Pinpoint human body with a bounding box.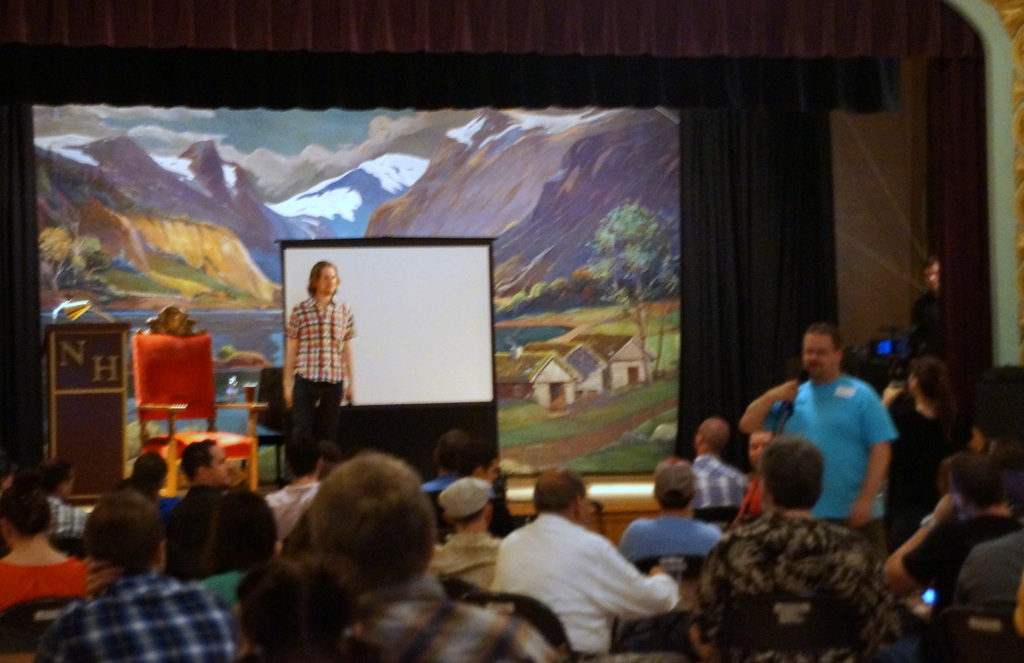
{"x1": 43, "y1": 491, "x2": 235, "y2": 662}.
